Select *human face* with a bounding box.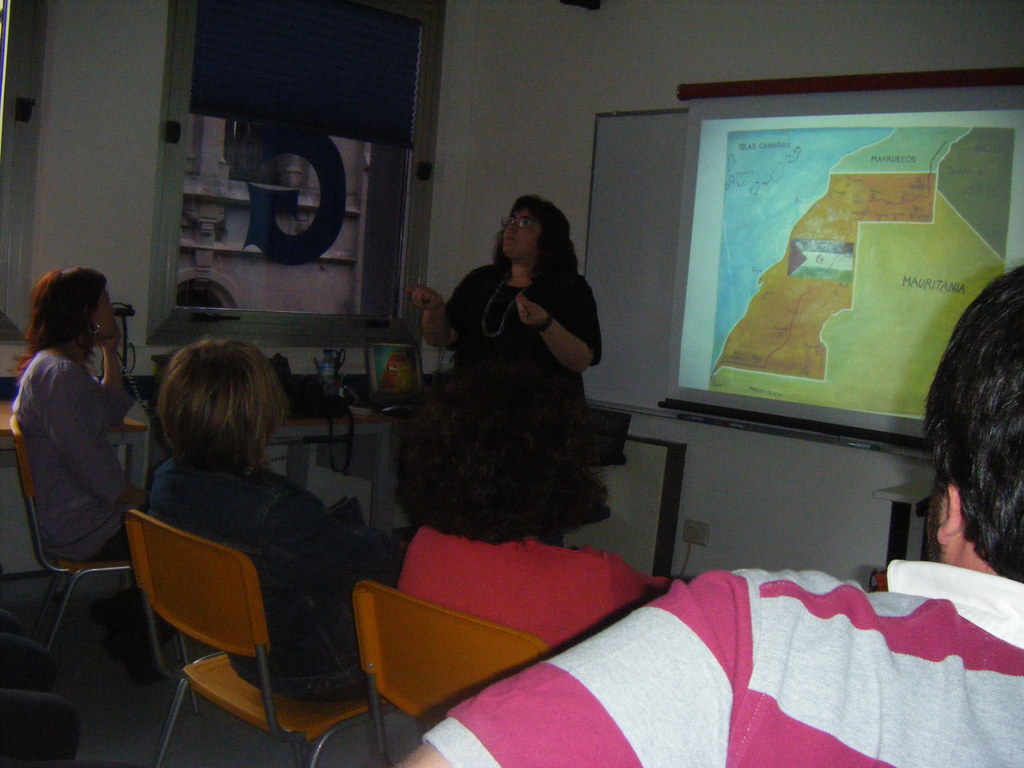
crop(501, 206, 541, 254).
